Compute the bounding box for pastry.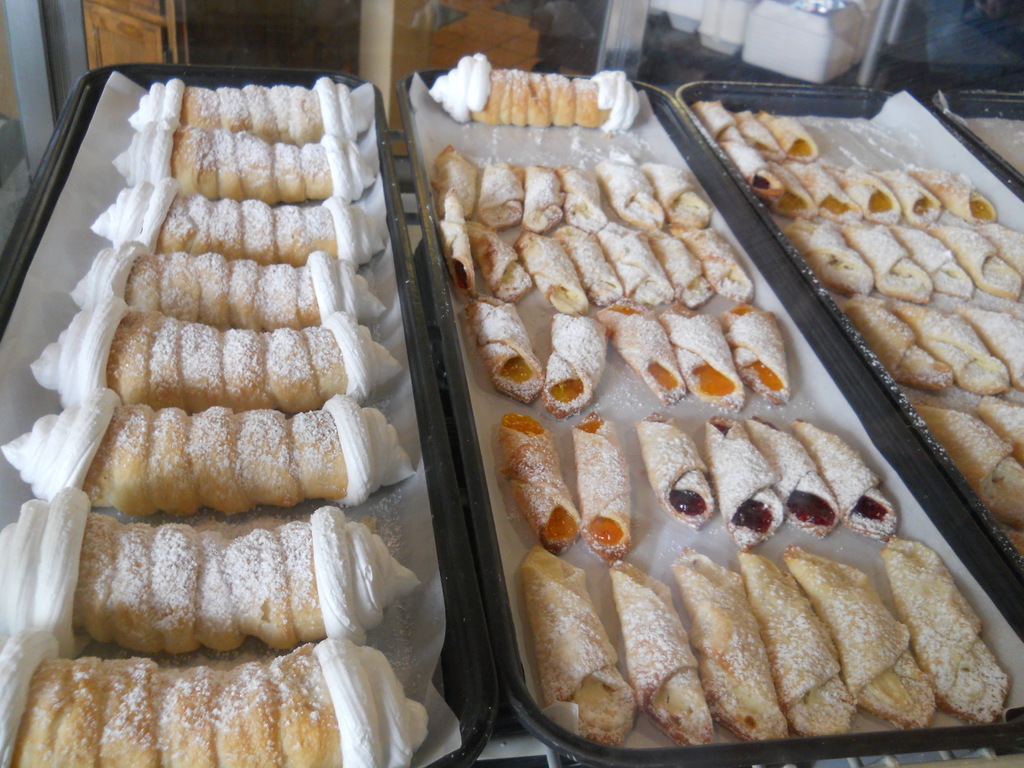
bbox=(467, 217, 531, 328).
